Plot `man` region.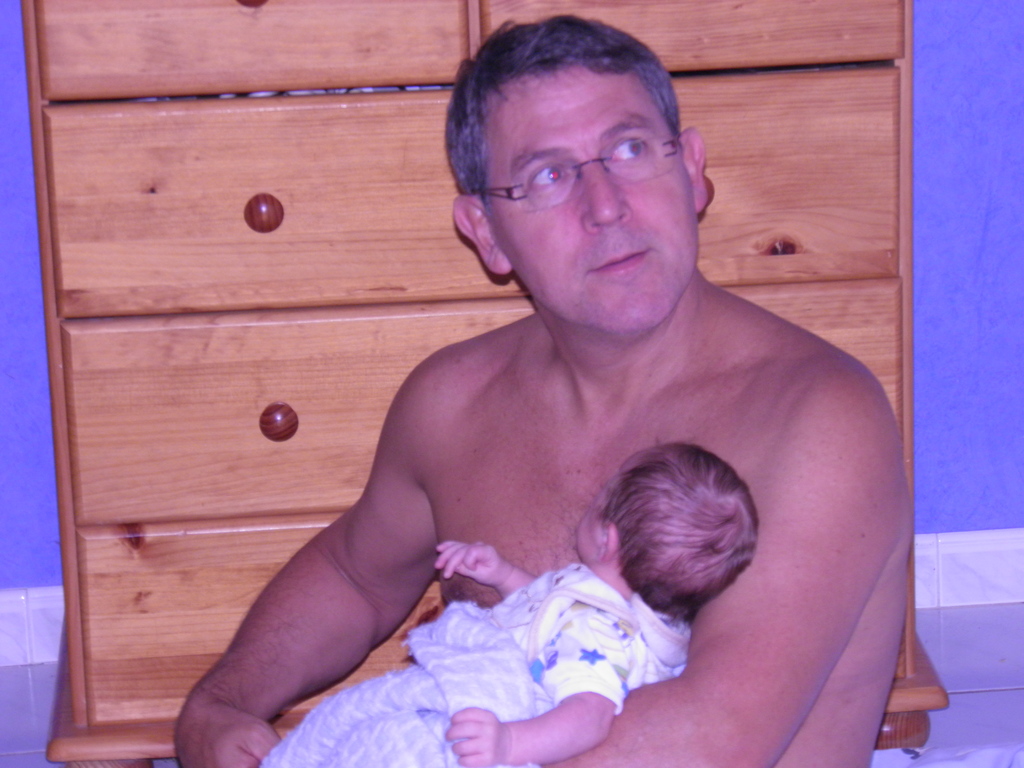
Plotted at locate(170, 31, 921, 767).
